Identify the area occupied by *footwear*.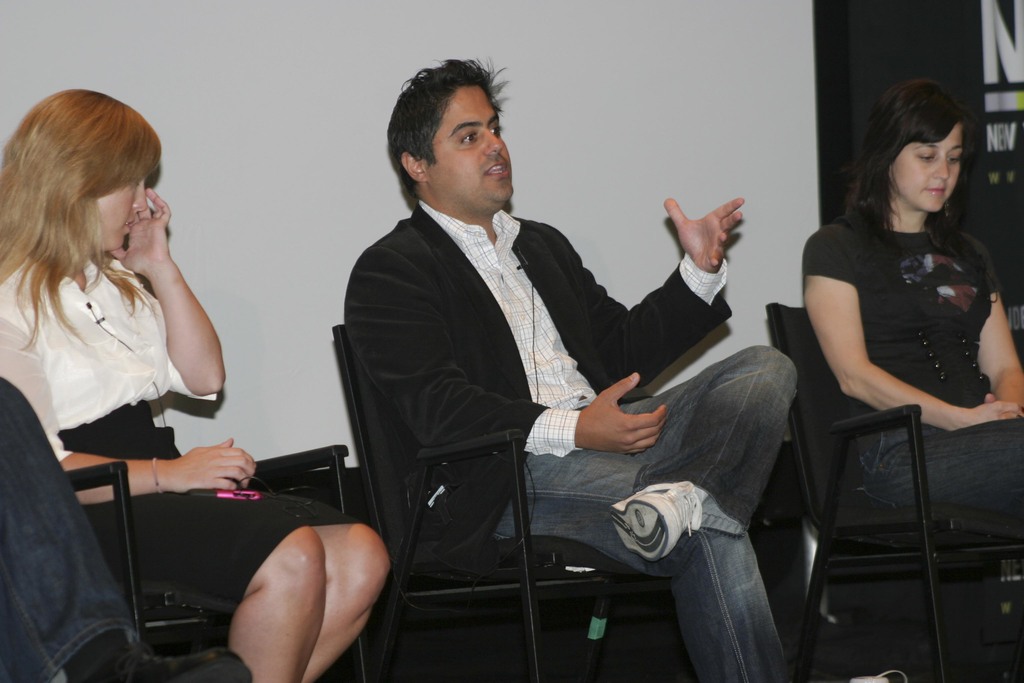
Area: l=89, t=635, r=255, b=682.
